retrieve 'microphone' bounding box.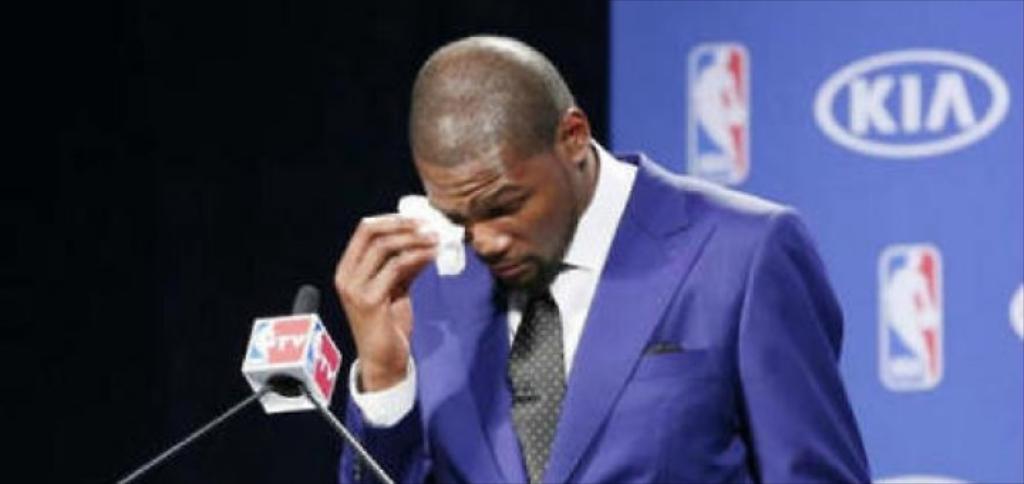
Bounding box: bbox=(118, 283, 391, 483).
